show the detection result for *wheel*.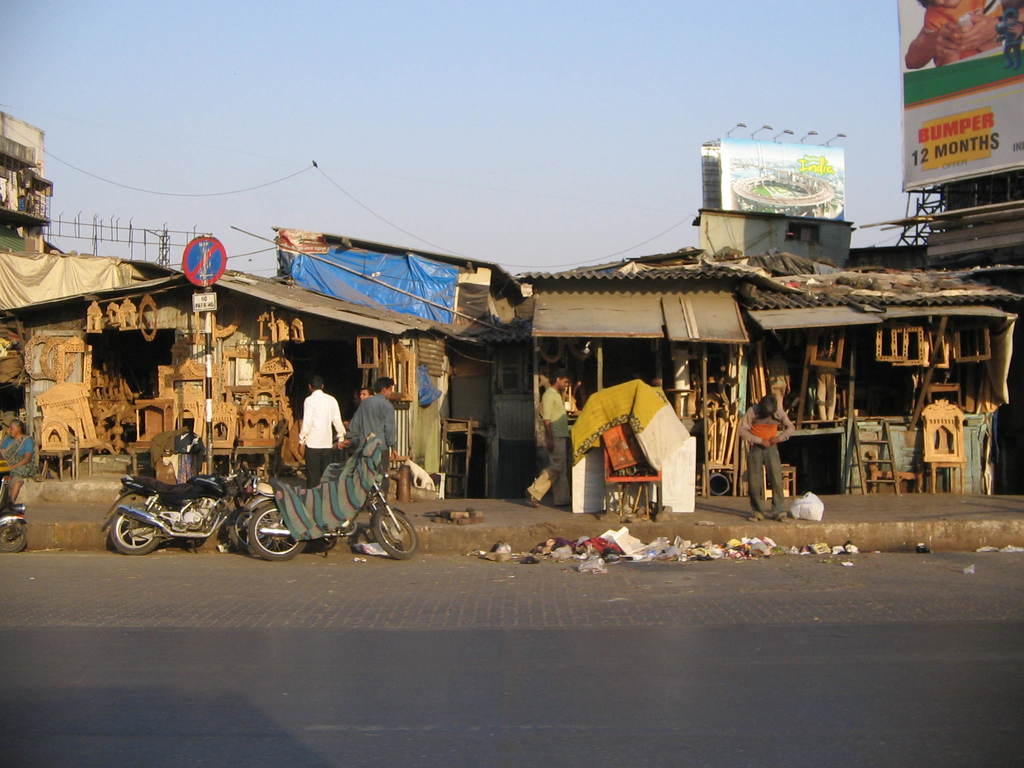
[left=230, top=509, right=275, bottom=551].
